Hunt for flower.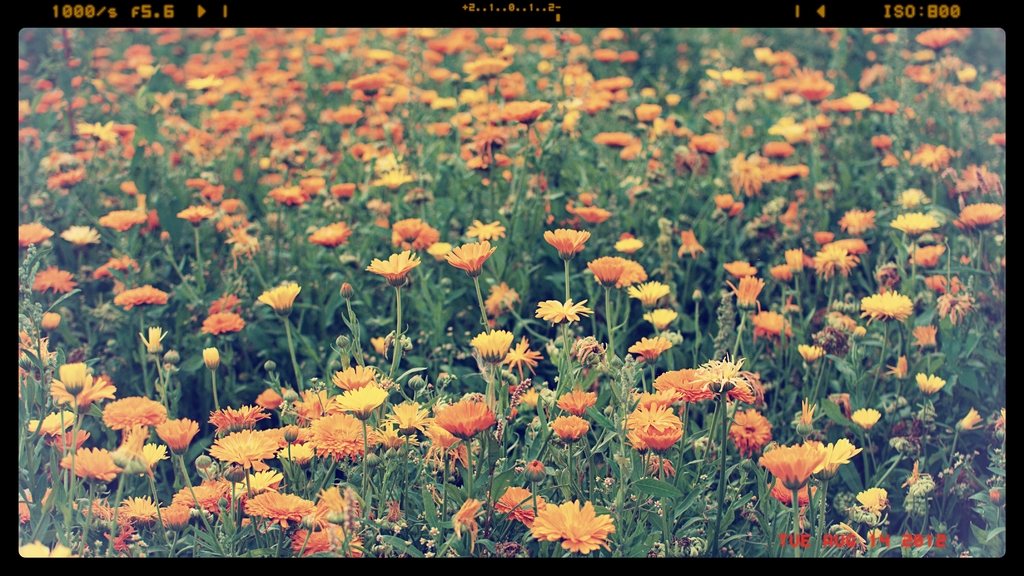
Hunted down at {"x1": 115, "y1": 282, "x2": 174, "y2": 312}.
